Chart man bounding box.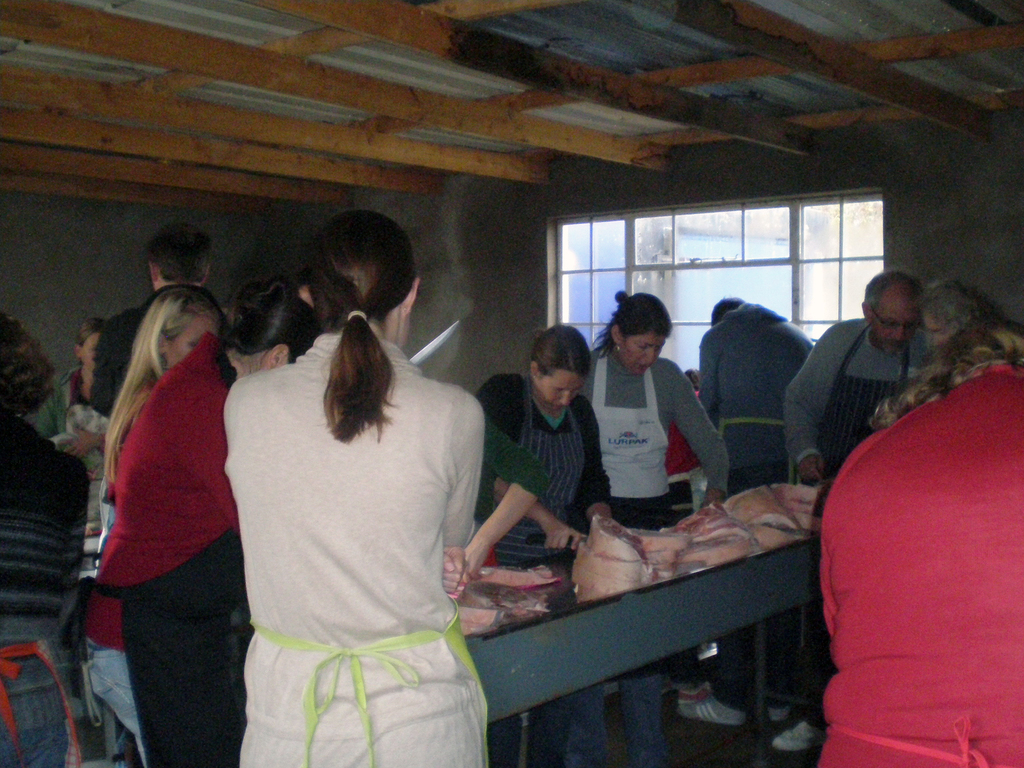
Charted: left=697, top=294, right=816, bottom=500.
